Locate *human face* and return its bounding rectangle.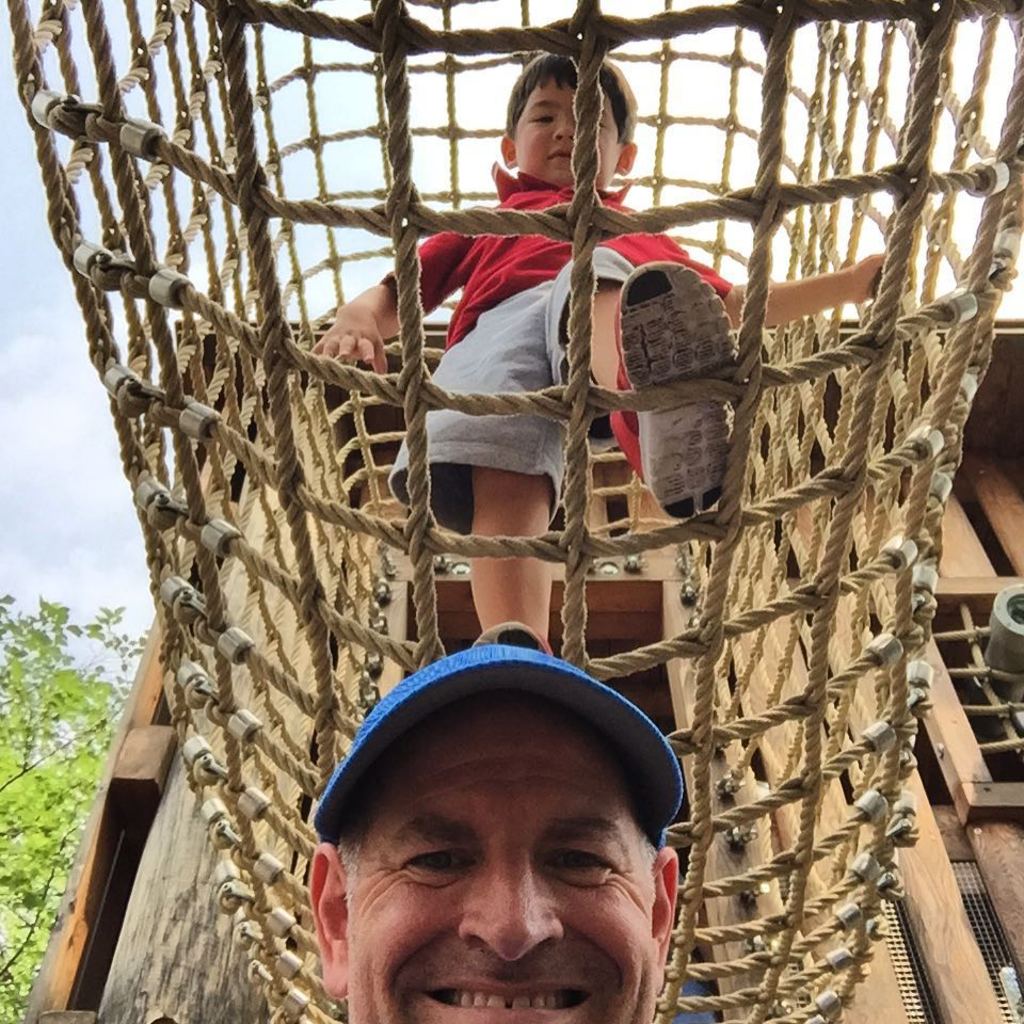
detection(323, 727, 695, 1023).
